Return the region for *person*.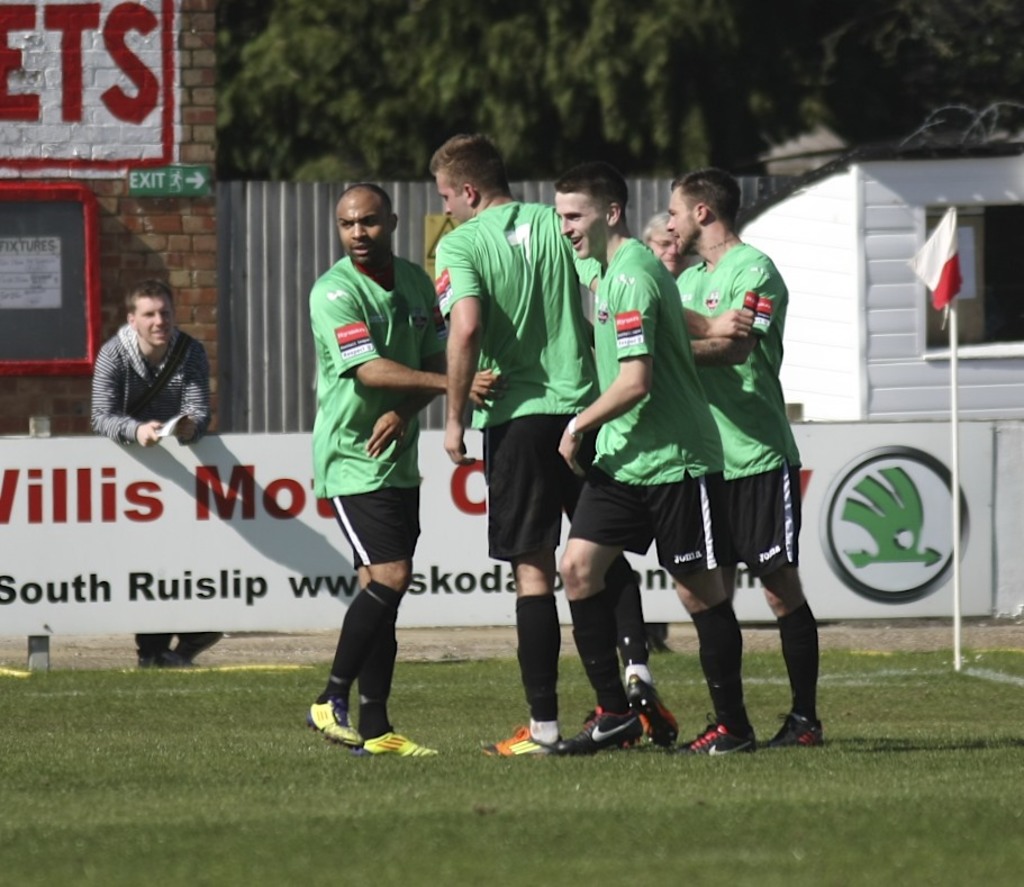
<box>670,168,832,748</box>.
